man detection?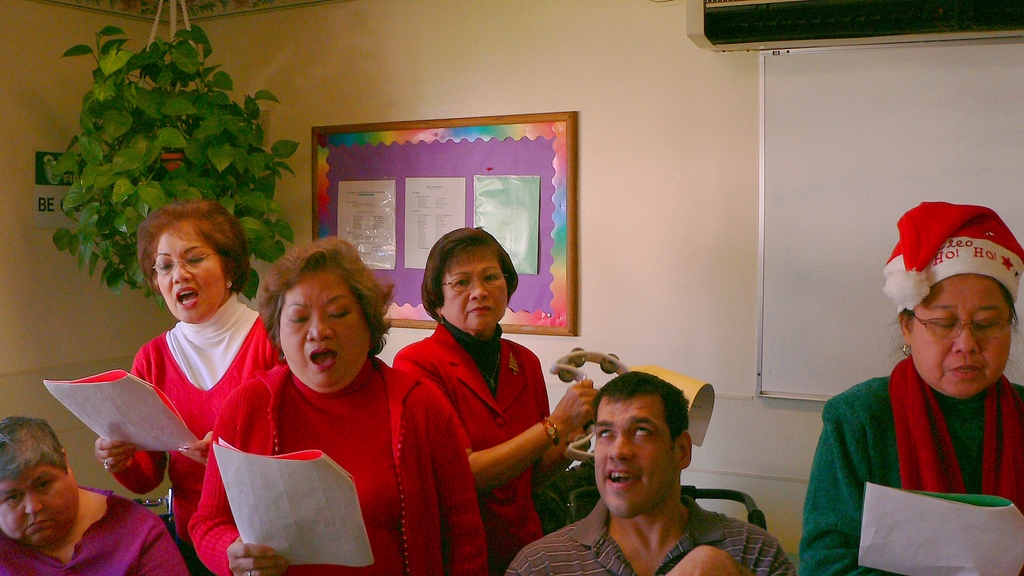
BBox(530, 368, 753, 575)
